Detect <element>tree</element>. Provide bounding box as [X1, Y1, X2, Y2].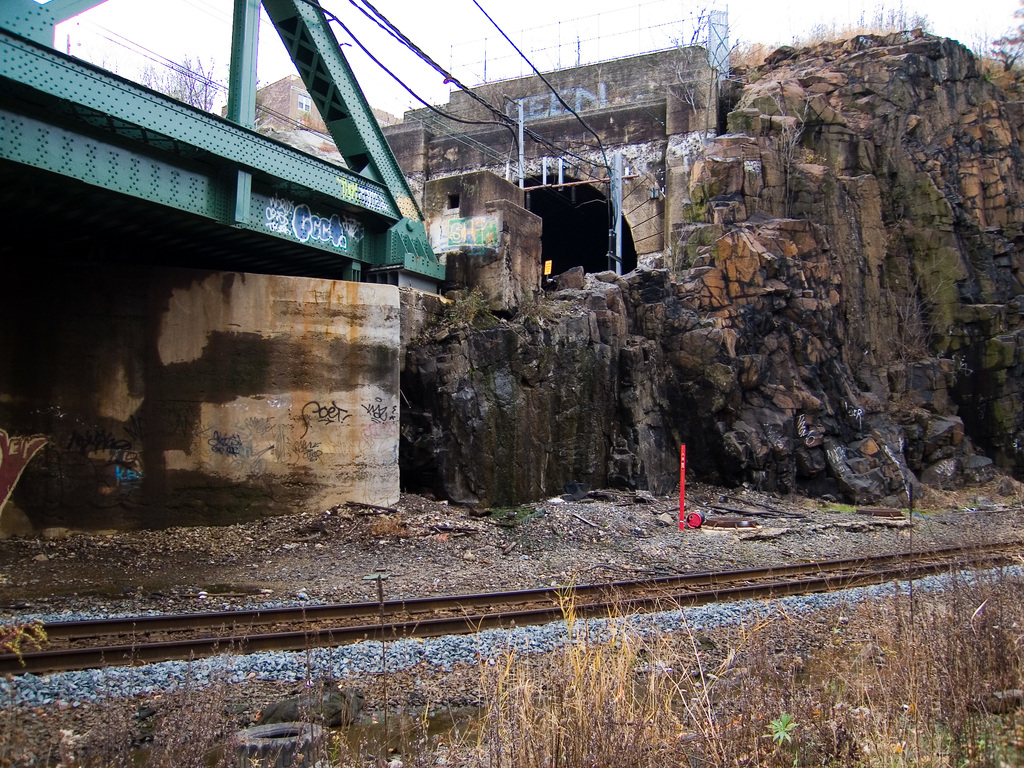
[992, 1, 1023, 70].
